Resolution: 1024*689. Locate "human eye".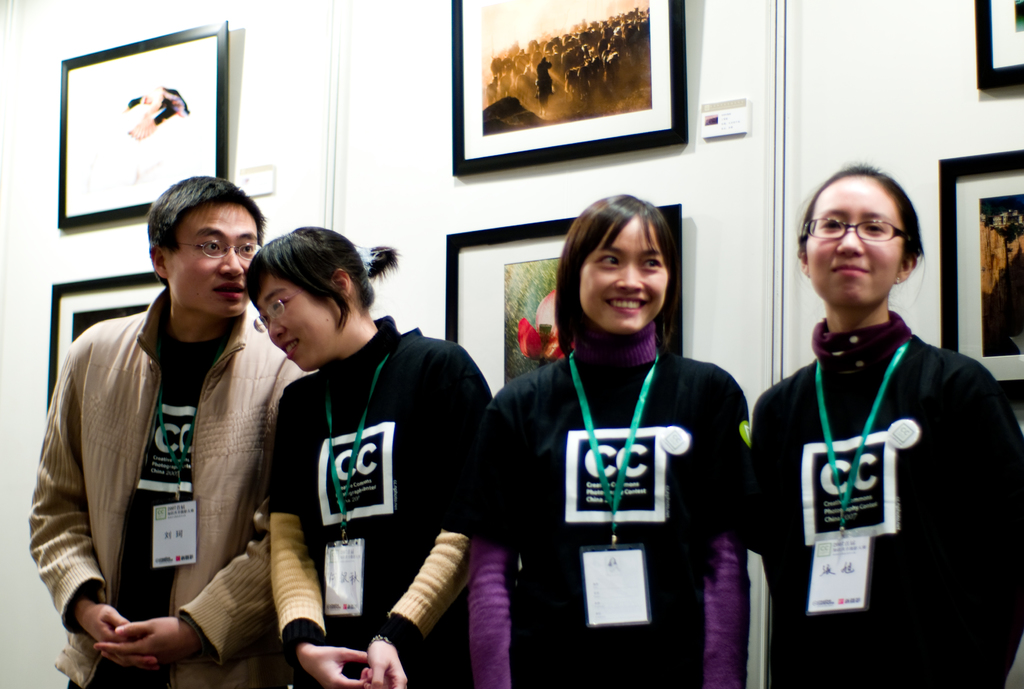
box=[639, 255, 661, 270].
